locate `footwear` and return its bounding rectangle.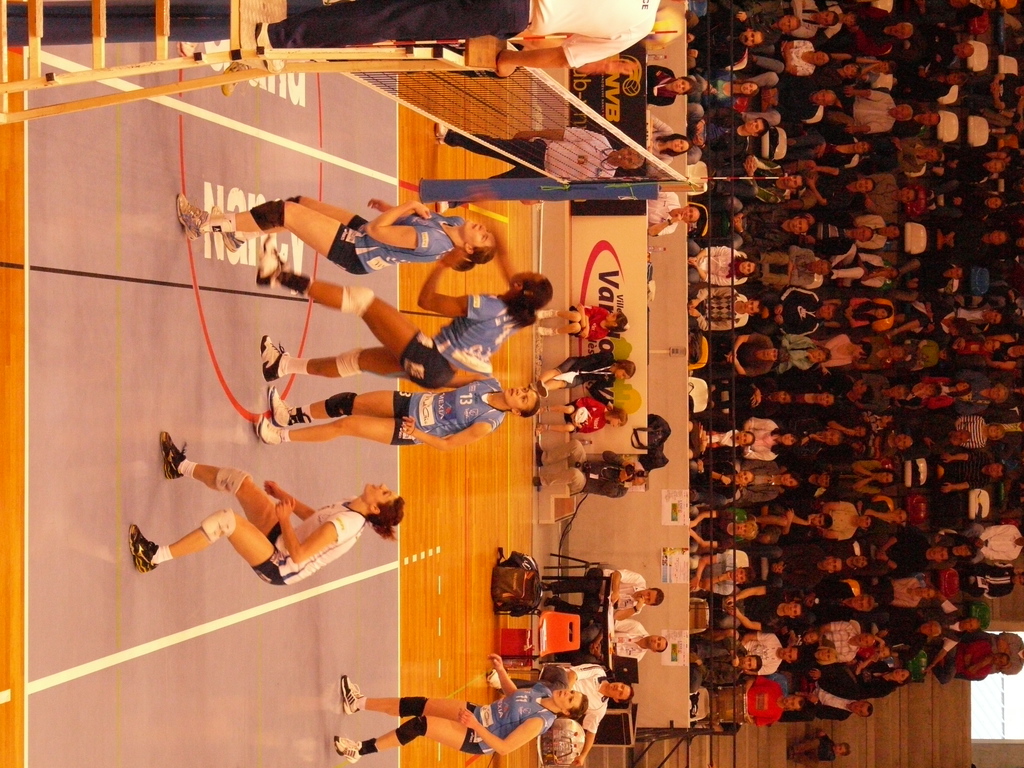
rect(174, 192, 210, 244).
